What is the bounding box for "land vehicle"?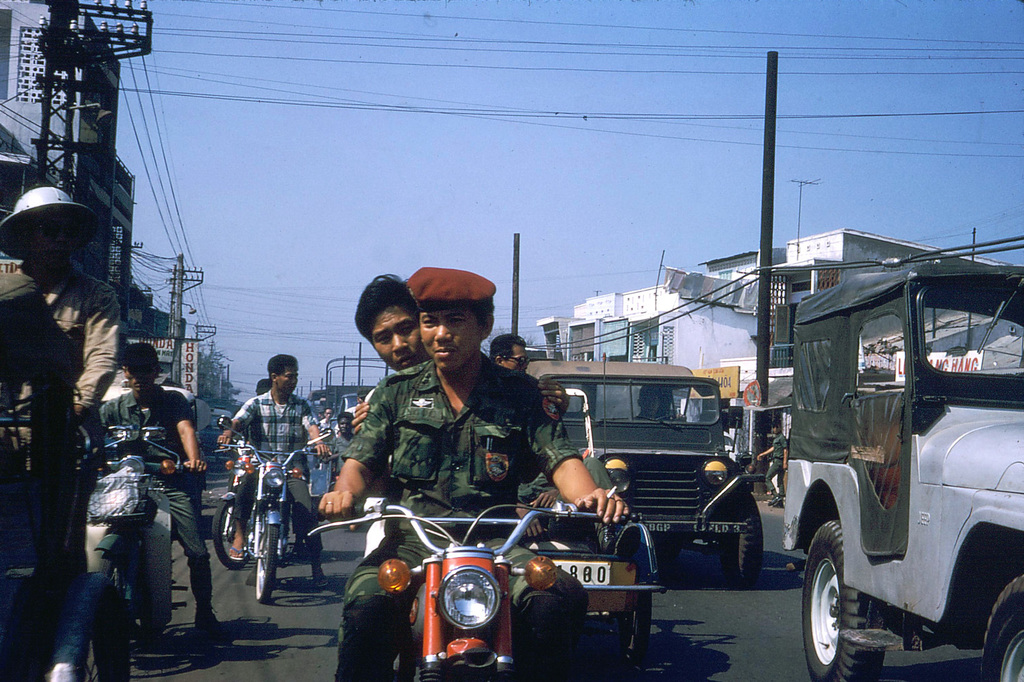
<box>524,358,767,585</box>.
